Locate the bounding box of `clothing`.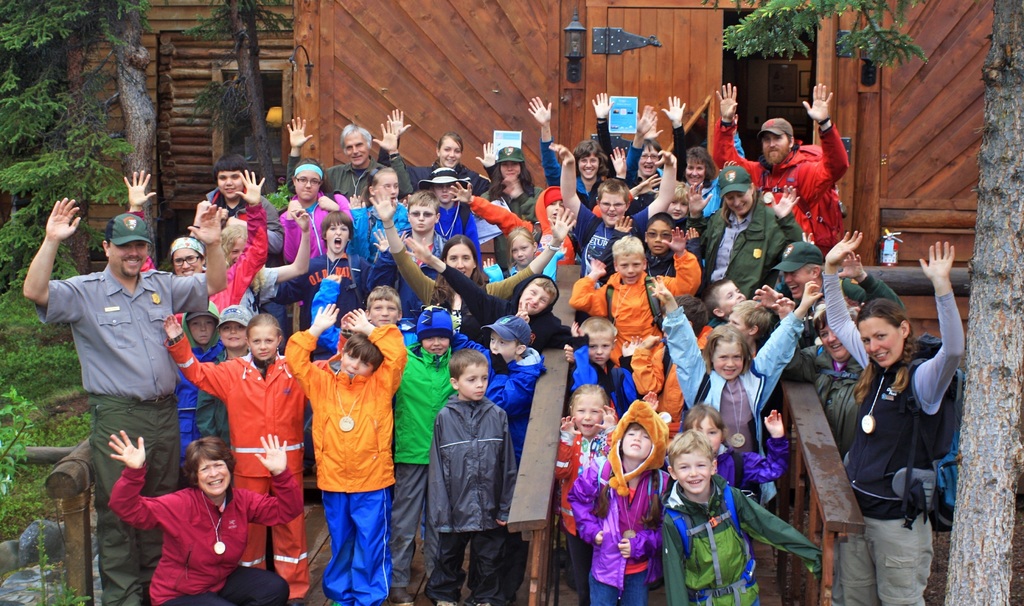
Bounding box: box(569, 266, 669, 360).
